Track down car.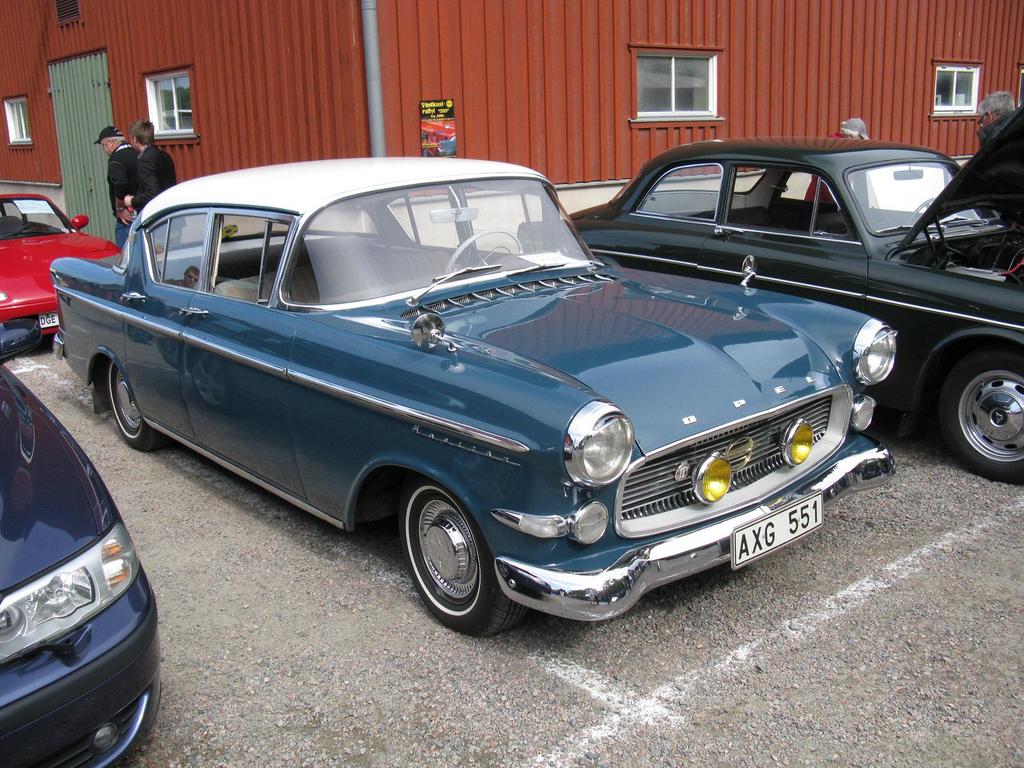
Tracked to box=[0, 192, 122, 349].
